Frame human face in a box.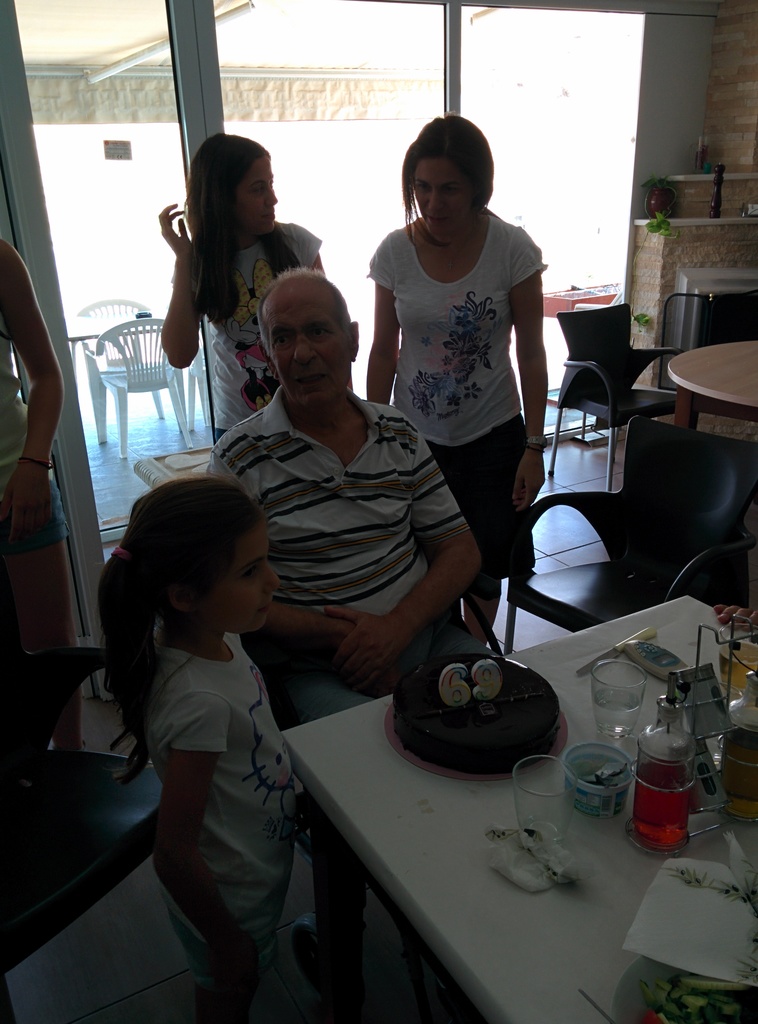
(left=266, top=291, right=345, bottom=415).
